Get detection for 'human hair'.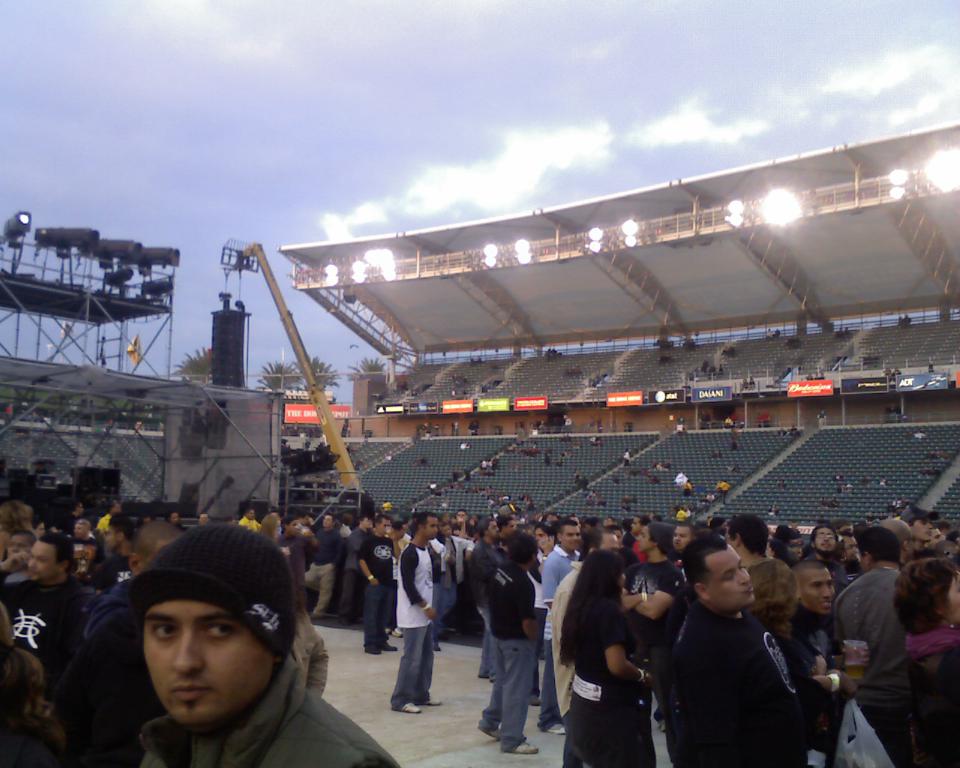
Detection: select_region(721, 512, 769, 556).
